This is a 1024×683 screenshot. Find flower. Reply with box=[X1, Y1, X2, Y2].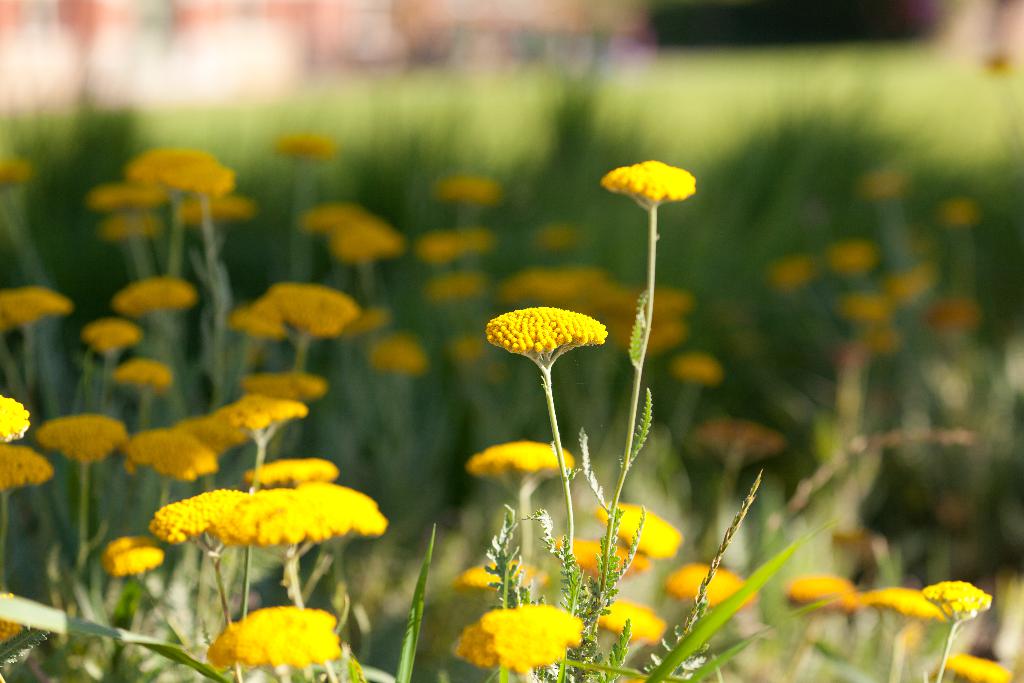
box=[481, 304, 609, 370].
